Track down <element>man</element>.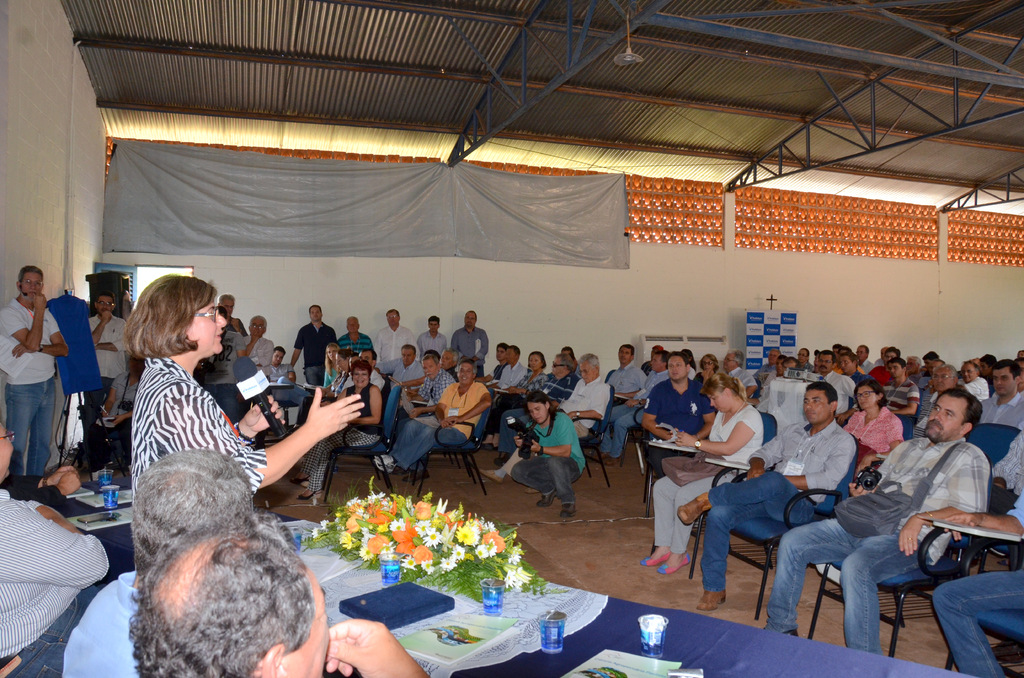
Tracked to bbox(341, 353, 384, 390).
